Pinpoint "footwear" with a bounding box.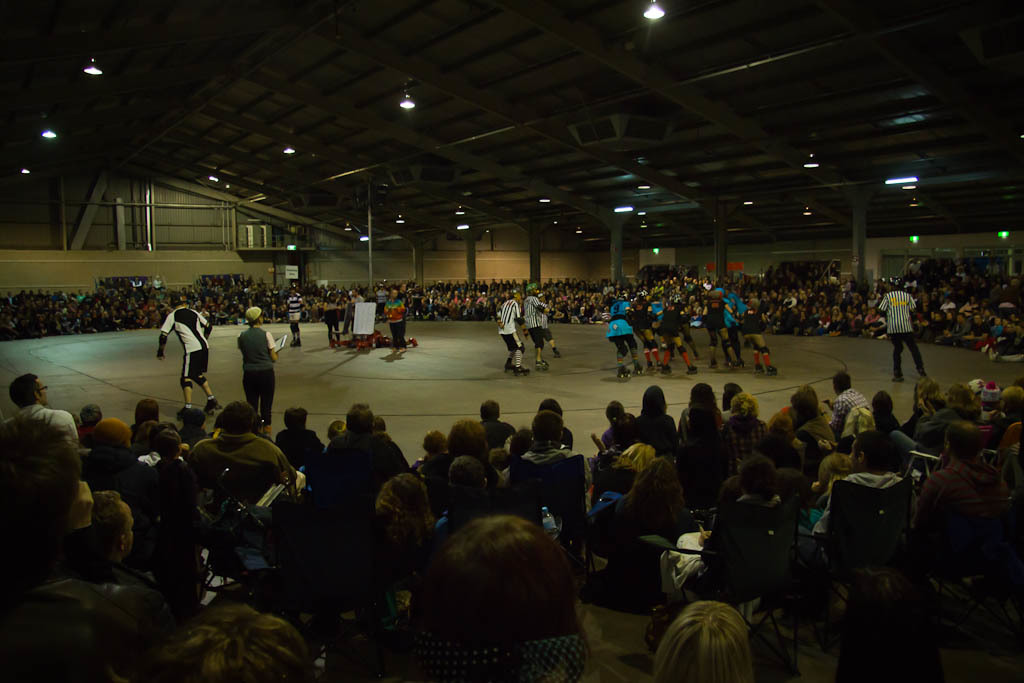
<region>503, 358, 518, 369</region>.
